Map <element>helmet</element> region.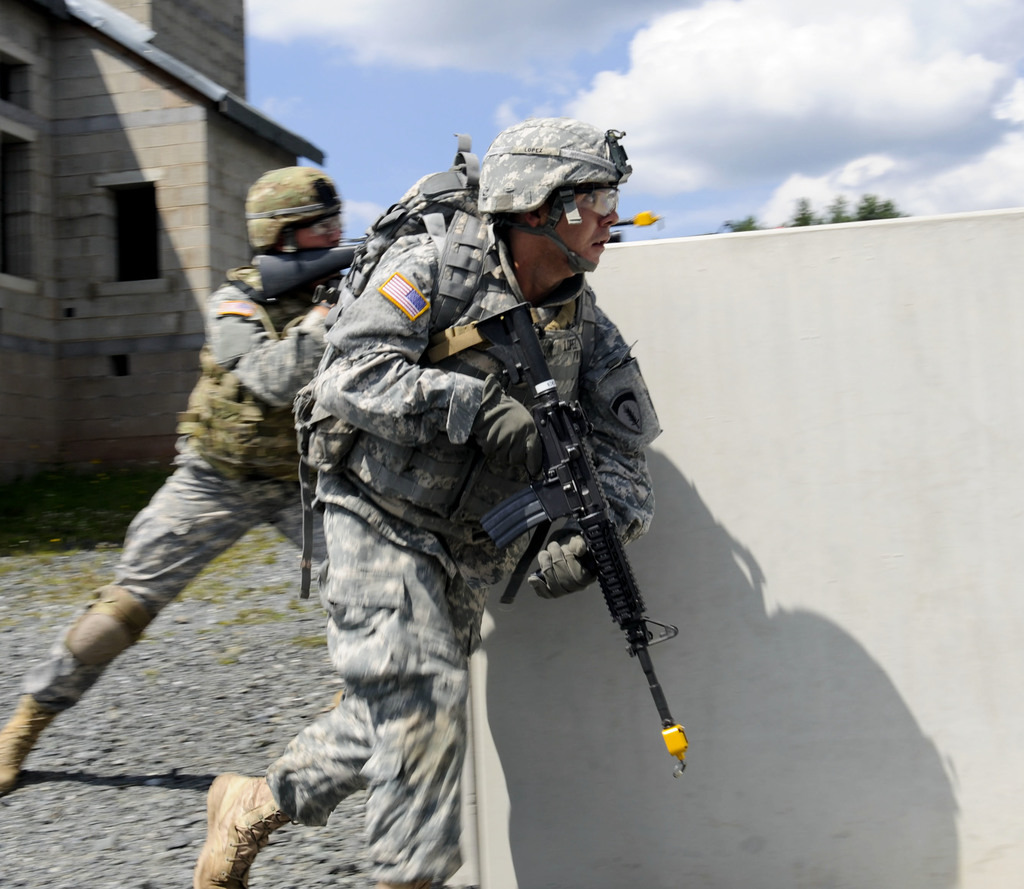
Mapped to [471,123,627,302].
